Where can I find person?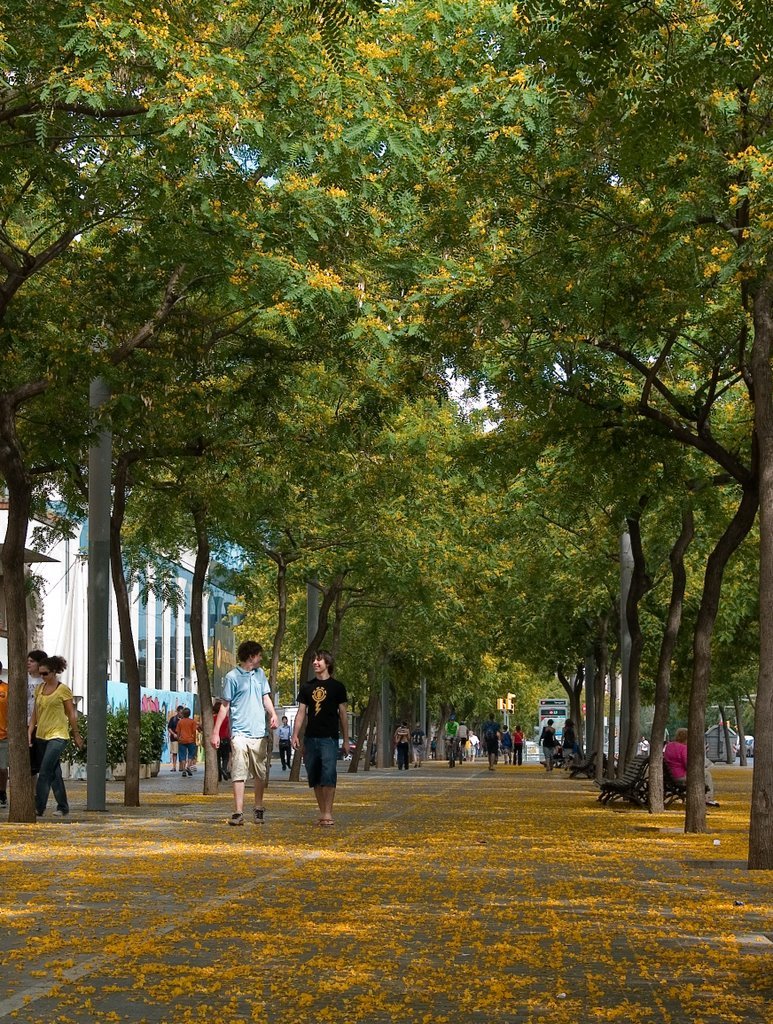
You can find it at box(388, 716, 416, 762).
